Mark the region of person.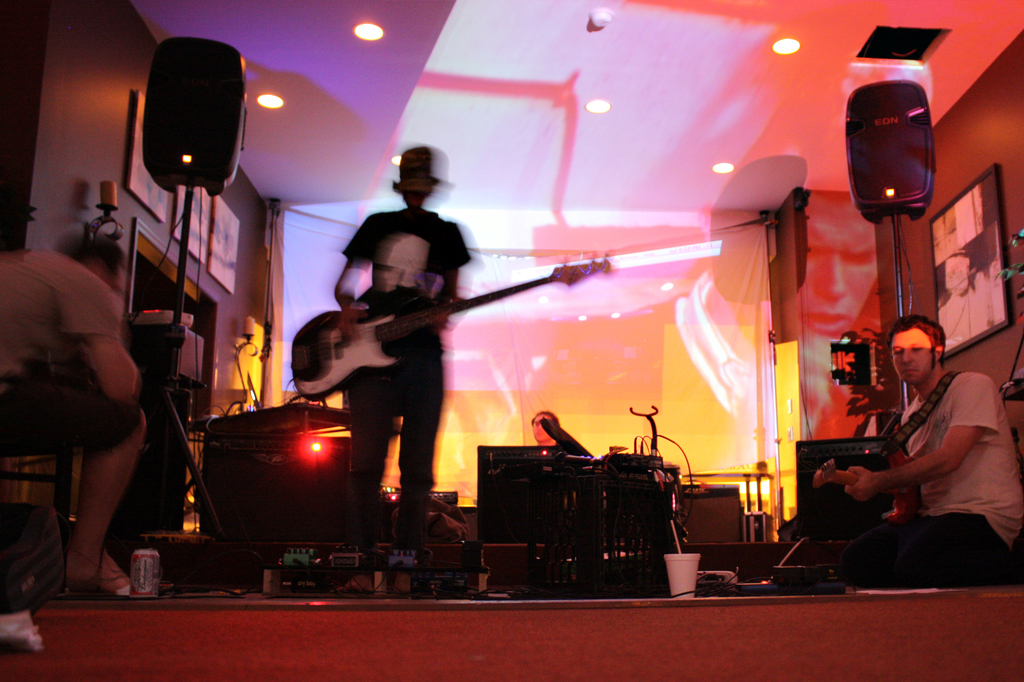
Region: bbox(0, 234, 147, 596).
